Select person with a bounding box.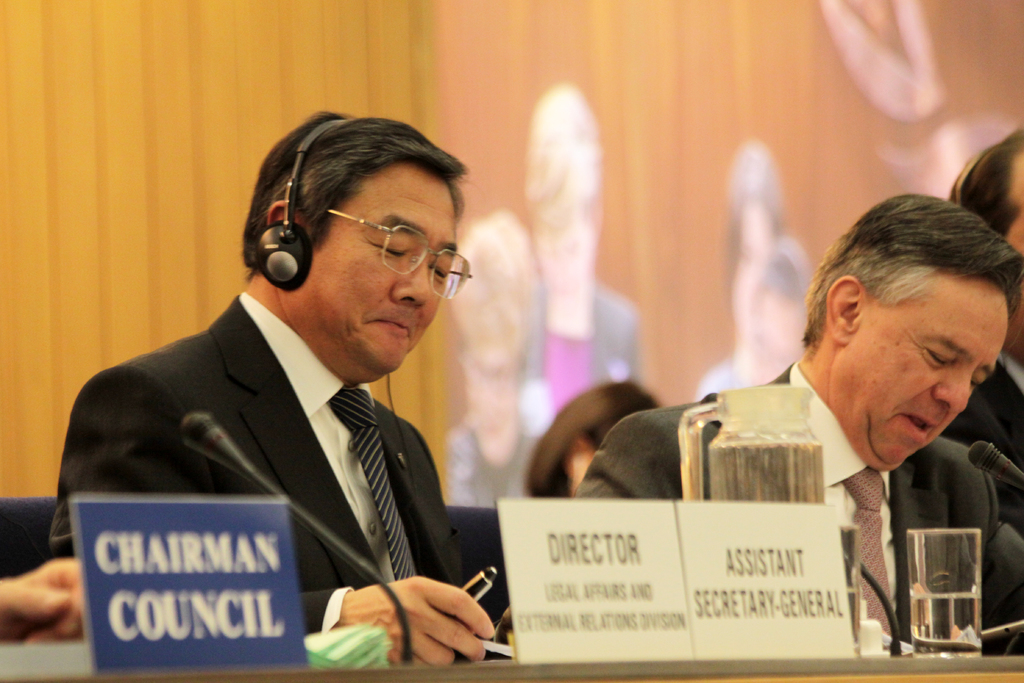
Rect(728, 240, 842, 390).
